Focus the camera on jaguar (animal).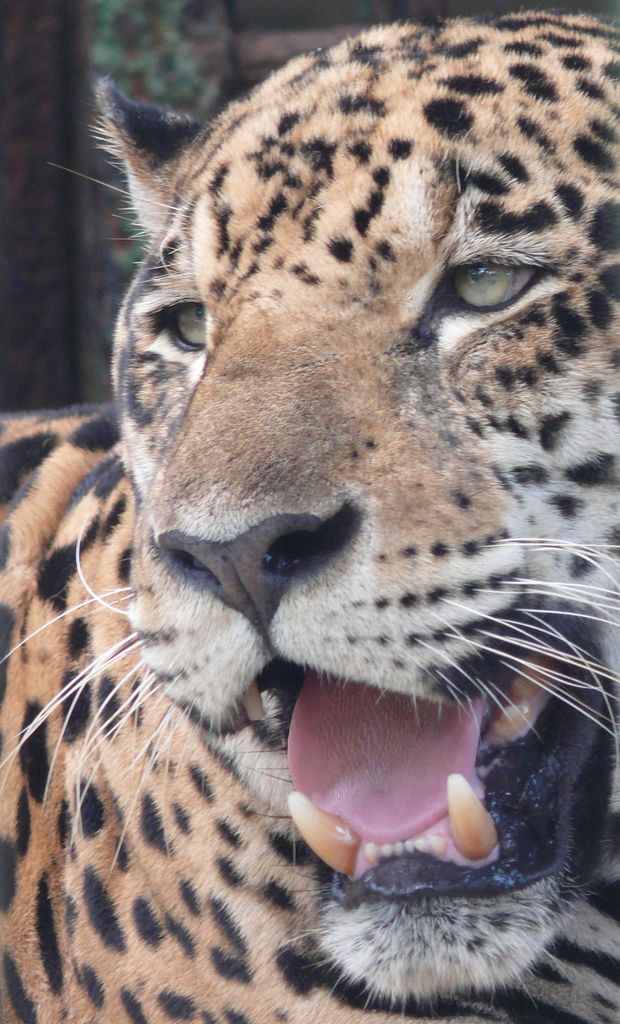
Focus region: <bbox>0, 12, 619, 1023</bbox>.
